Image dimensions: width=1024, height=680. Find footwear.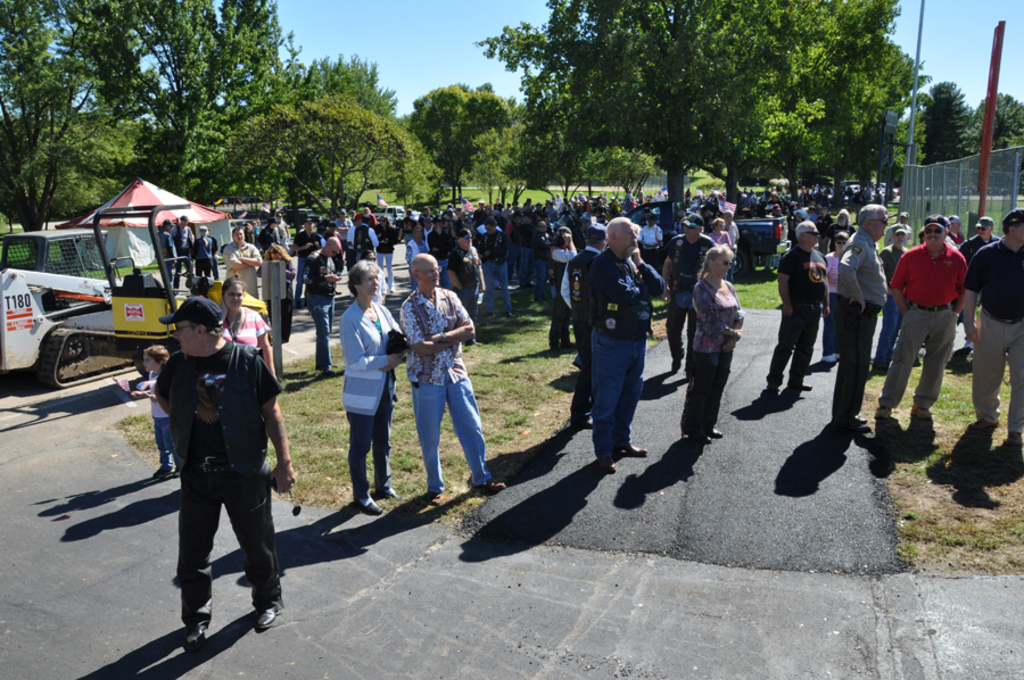
locate(423, 489, 445, 511).
